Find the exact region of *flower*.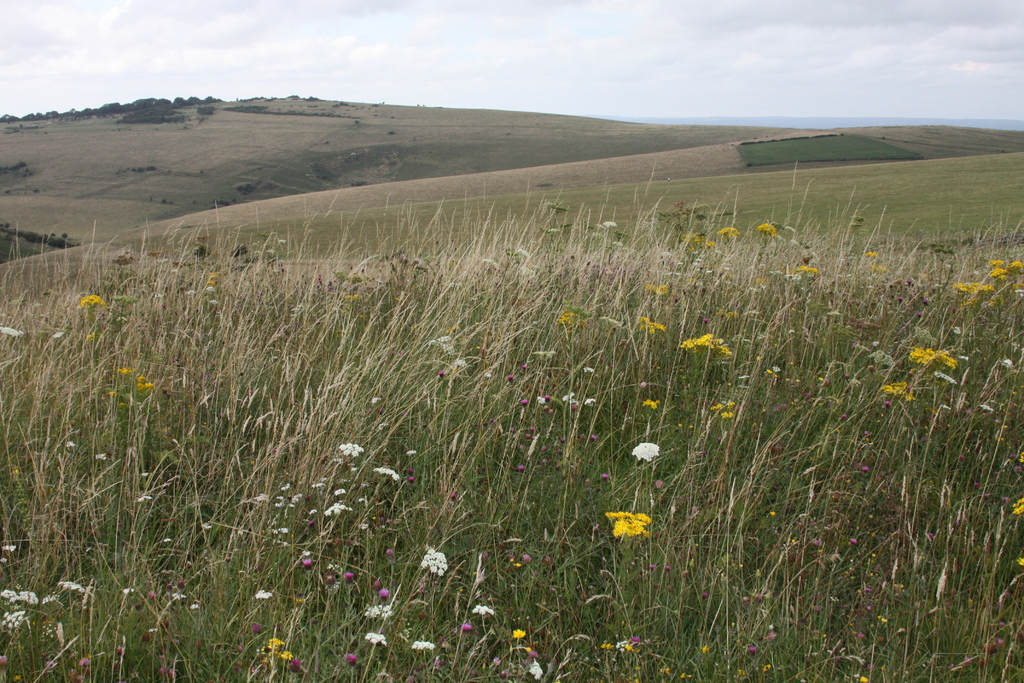
Exact region: bbox=(0, 588, 51, 638).
